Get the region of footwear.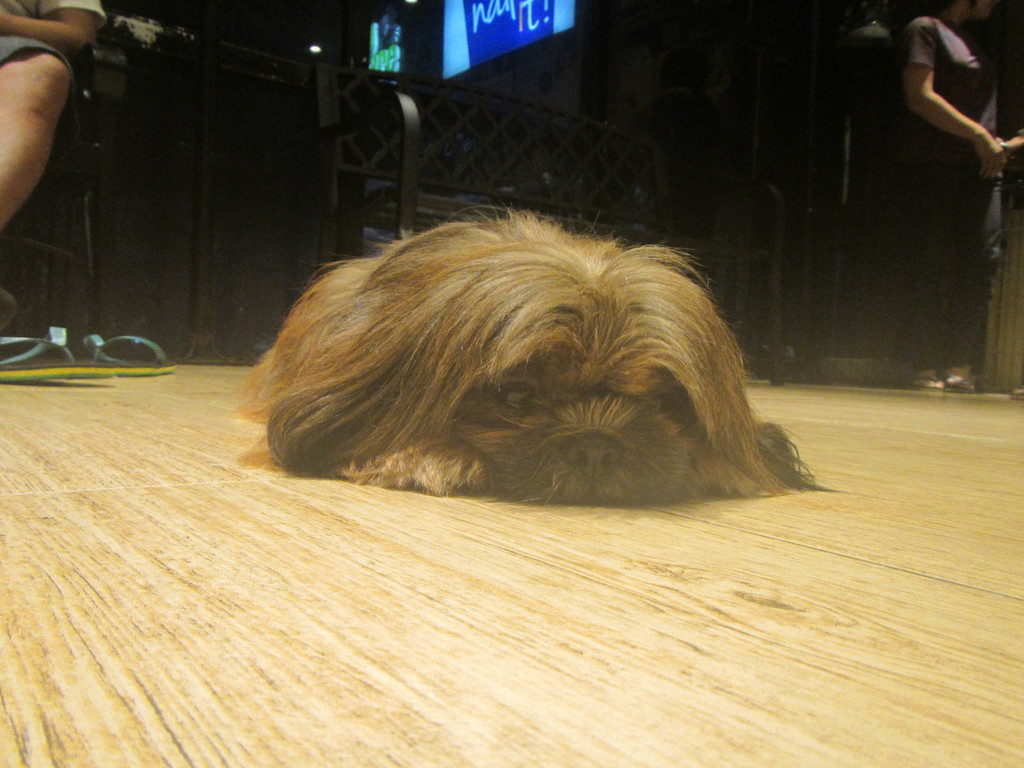
(67, 332, 177, 383).
